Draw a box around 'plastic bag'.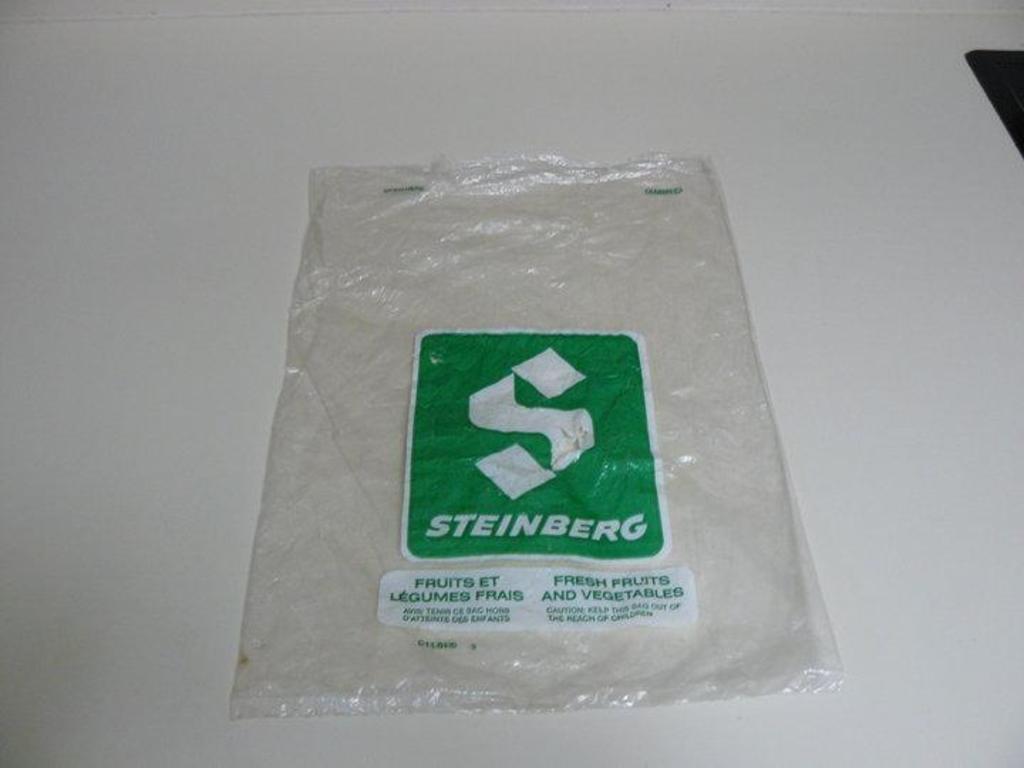
l=229, t=152, r=848, b=722.
